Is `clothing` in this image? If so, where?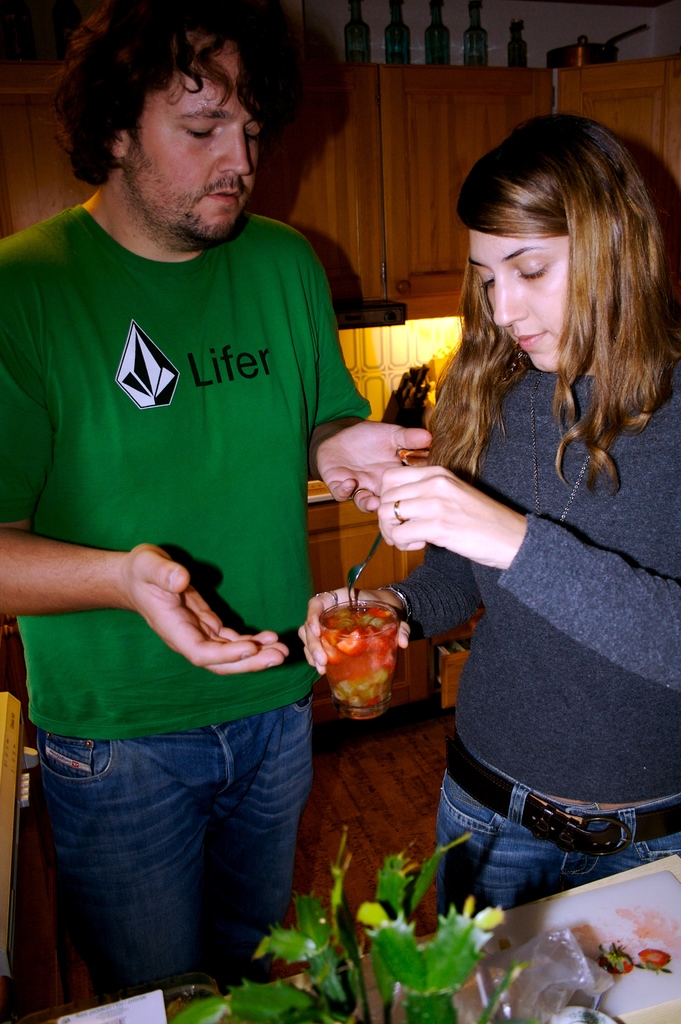
Yes, at 394:287:655:904.
